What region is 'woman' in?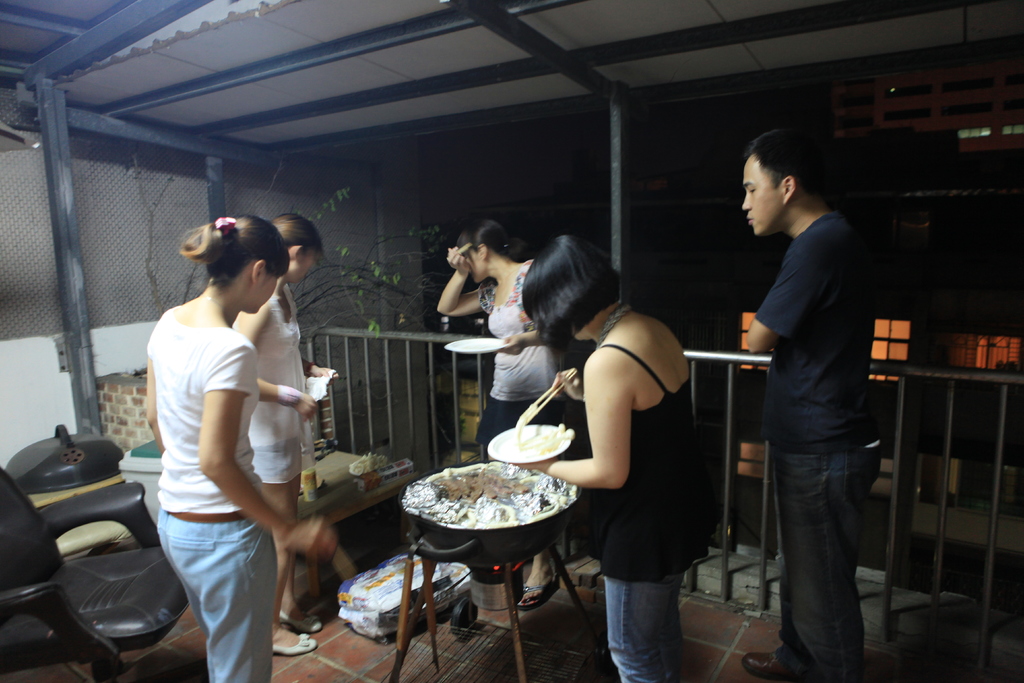
rect(147, 211, 348, 682).
